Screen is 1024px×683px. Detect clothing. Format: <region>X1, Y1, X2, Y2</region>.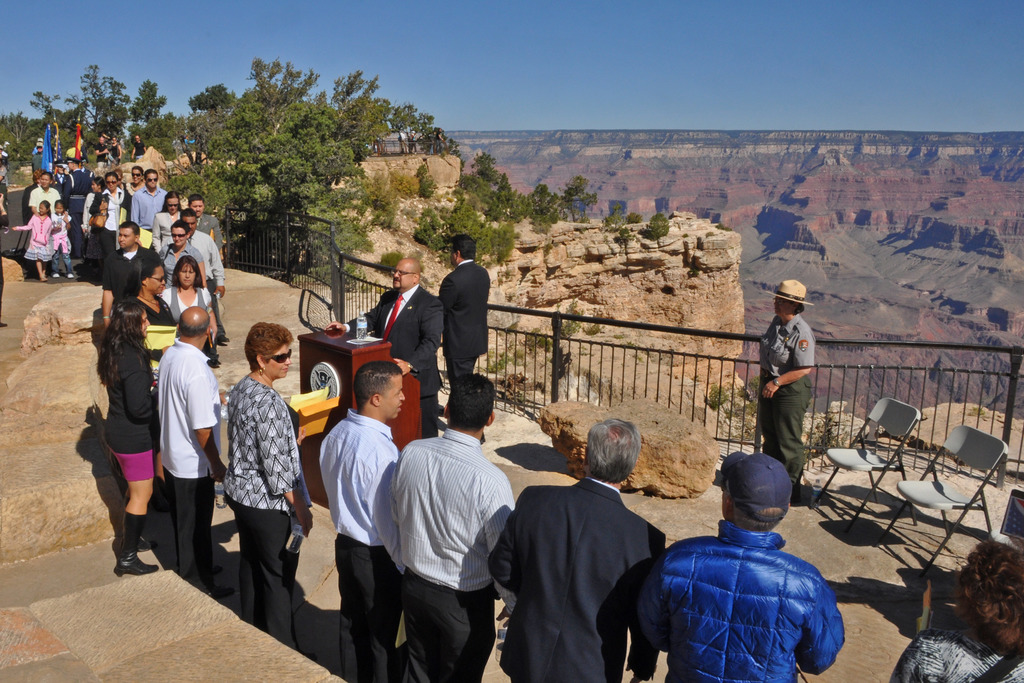
<region>81, 191, 96, 231</region>.
